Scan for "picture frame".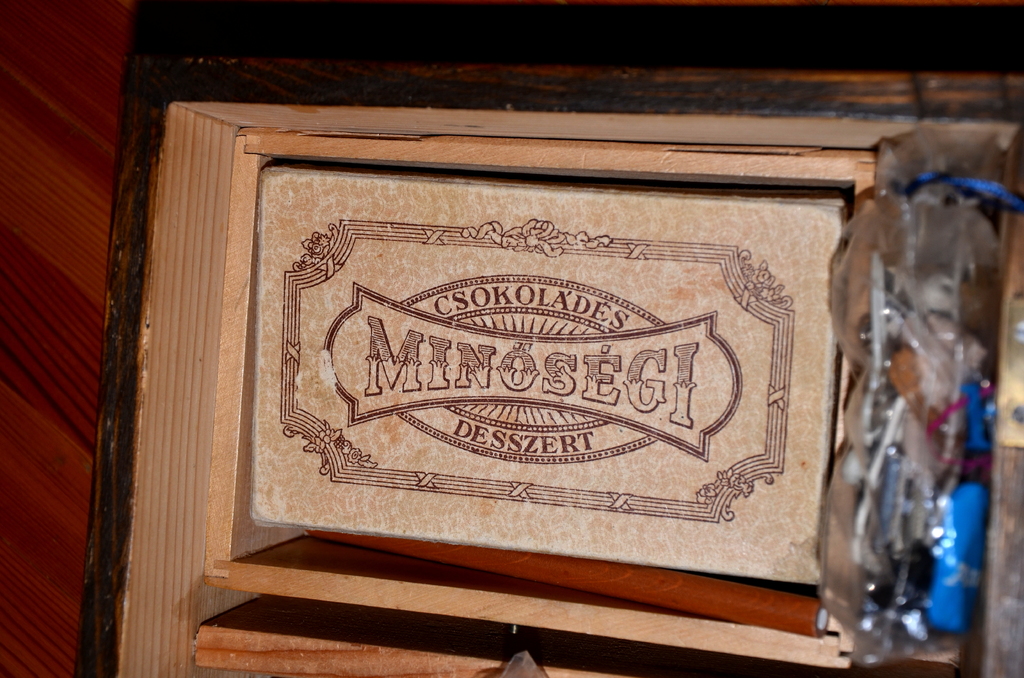
Scan result: detection(130, 111, 944, 645).
